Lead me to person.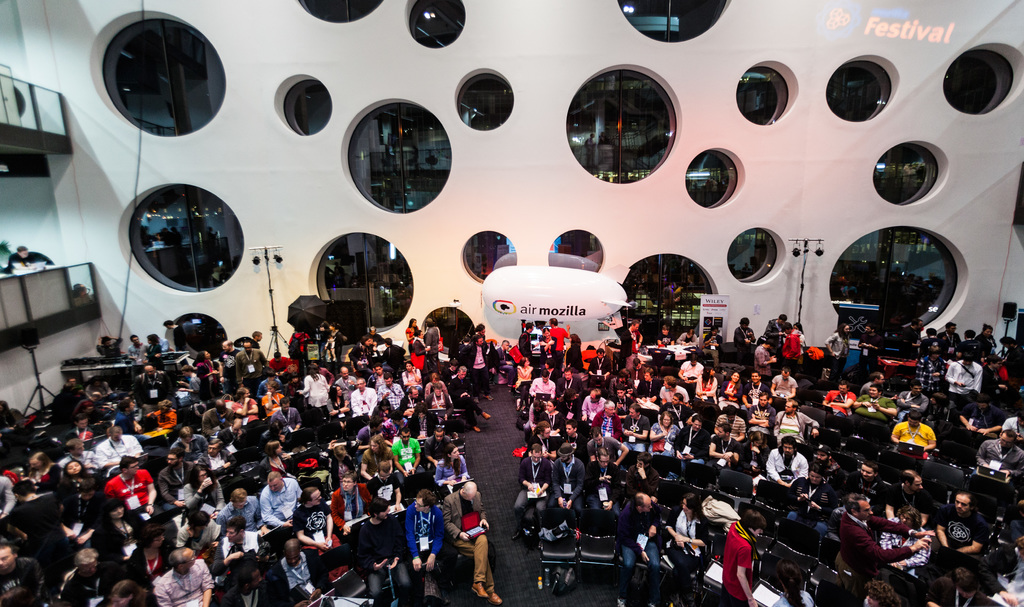
Lead to {"x1": 515, "y1": 321, "x2": 537, "y2": 362}.
